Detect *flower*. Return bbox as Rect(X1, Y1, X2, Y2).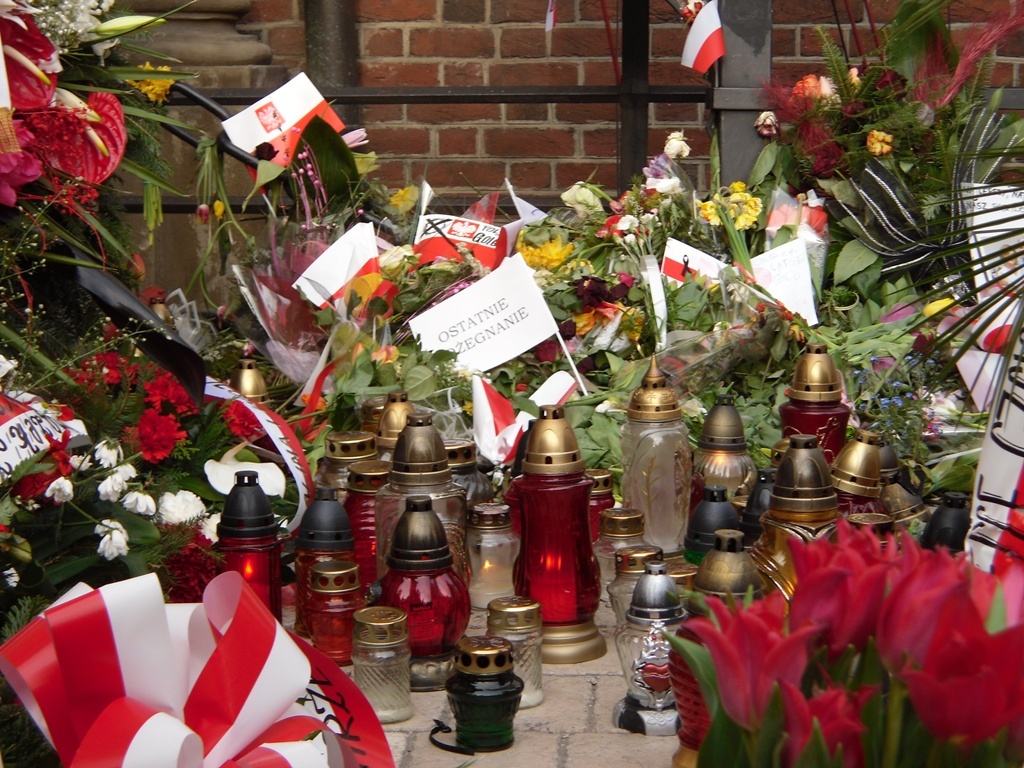
Rect(663, 130, 690, 157).
